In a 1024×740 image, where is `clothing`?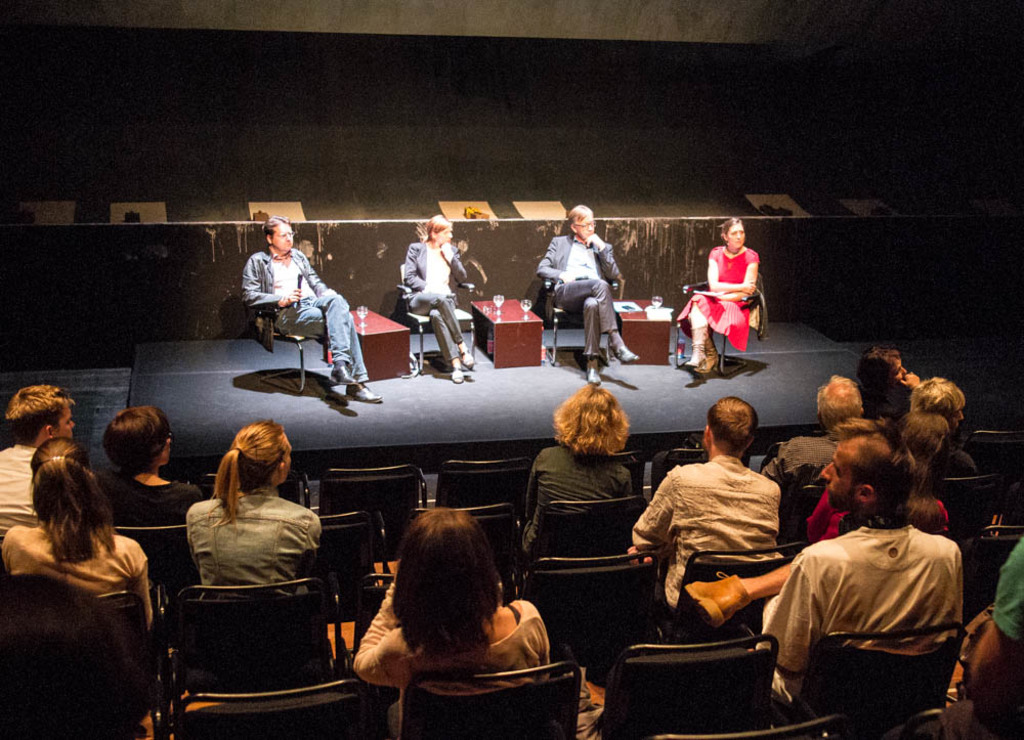
left=764, top=435, right=830, bottom=490.
